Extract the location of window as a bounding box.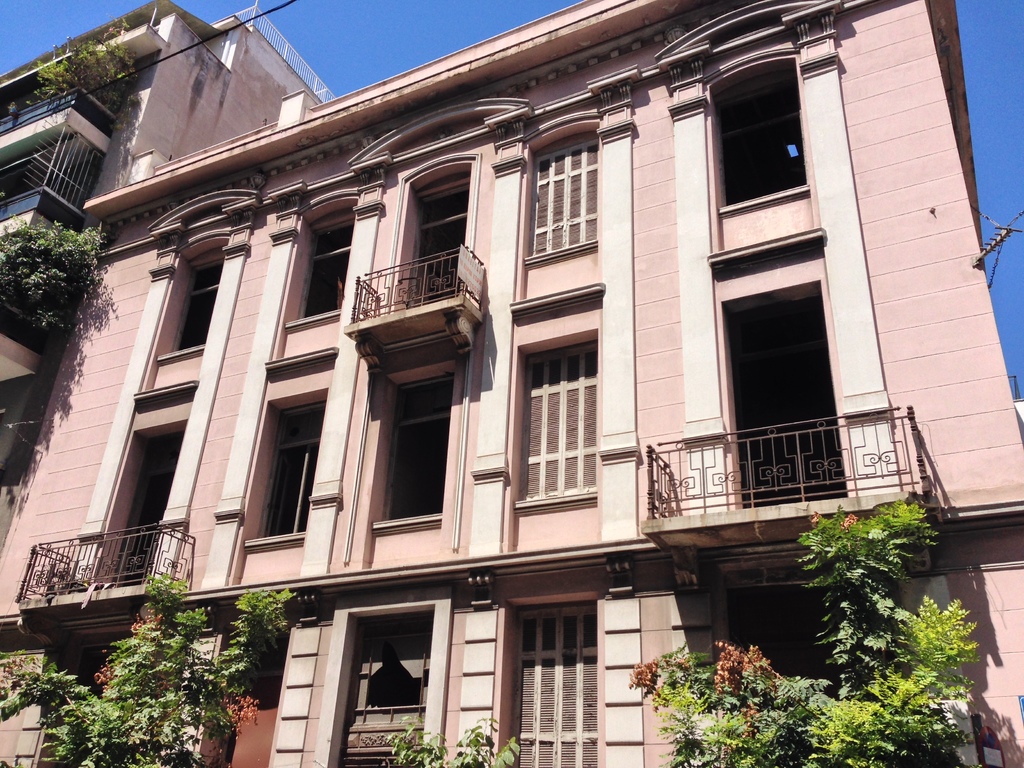
left=380, top=369, right=456, bottom=515.
